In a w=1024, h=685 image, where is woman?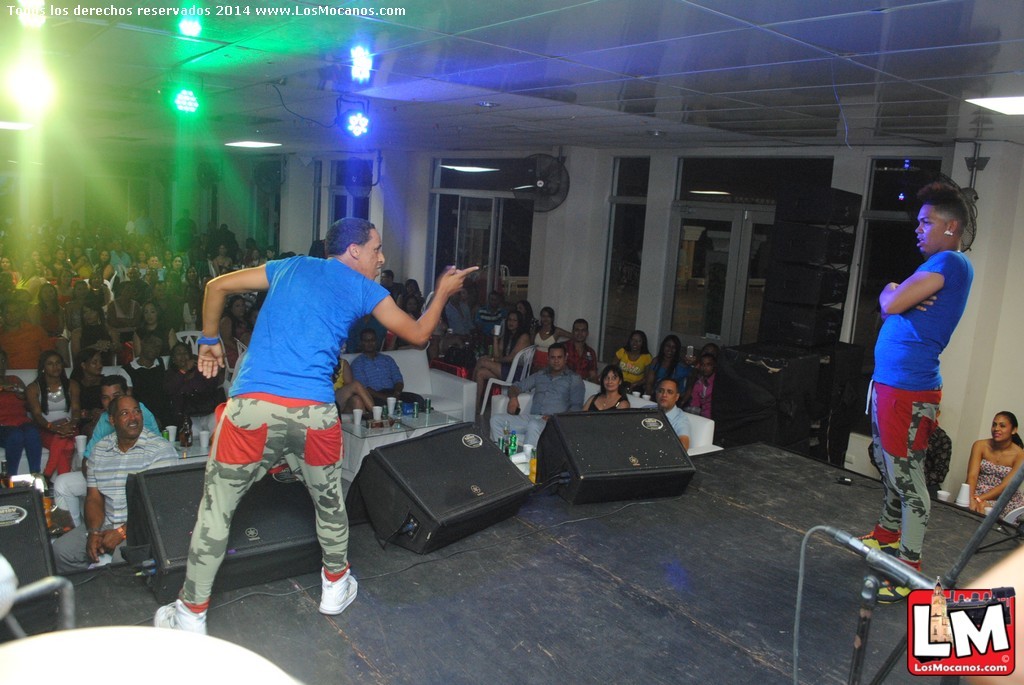
select_region(583, 364, 634, 410).
